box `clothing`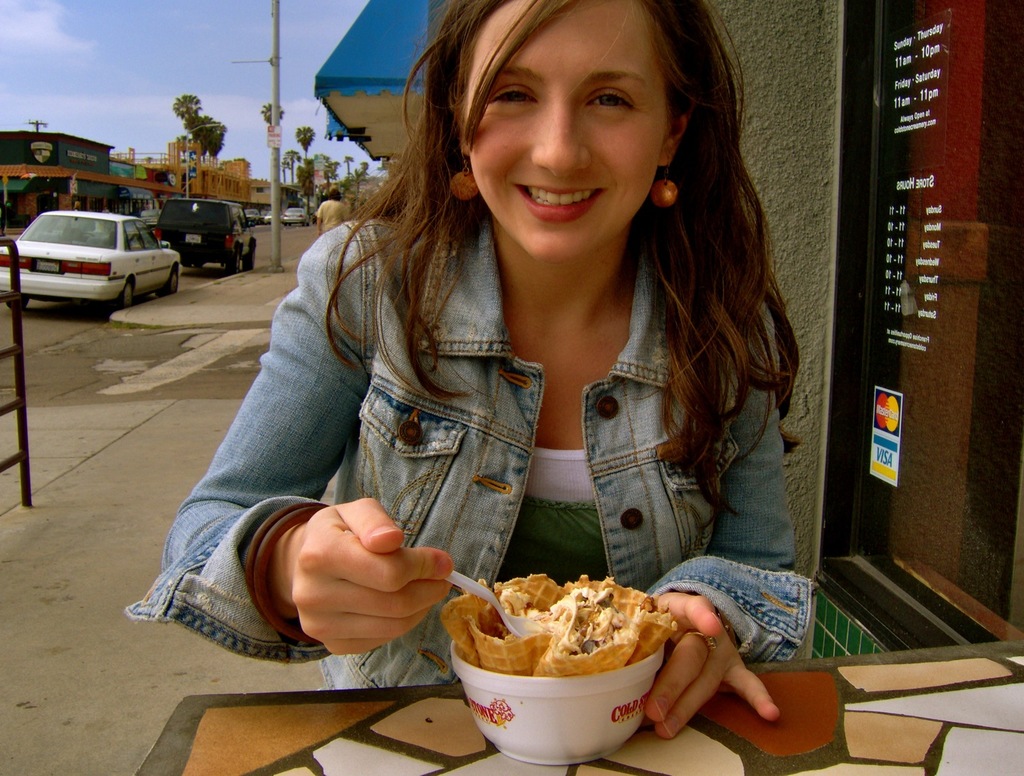
rect(226, 148, 838, 617)
